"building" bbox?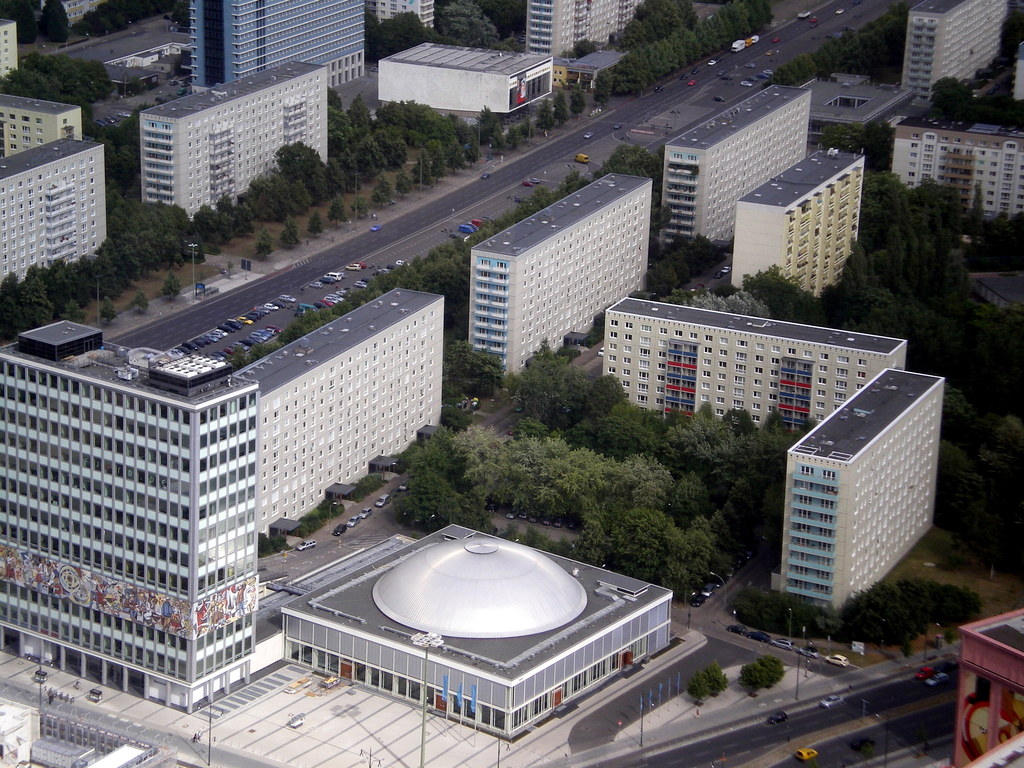
bbox(785, 366, 946, 609)
